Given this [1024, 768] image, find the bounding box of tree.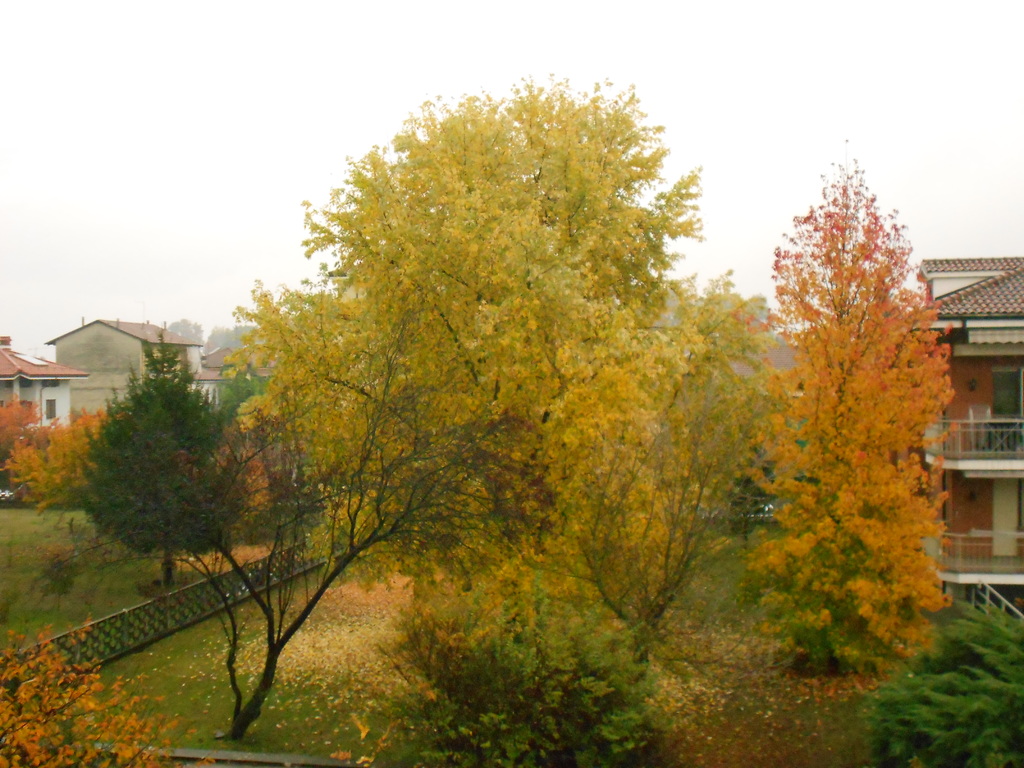
537, 379, 730, 648.
